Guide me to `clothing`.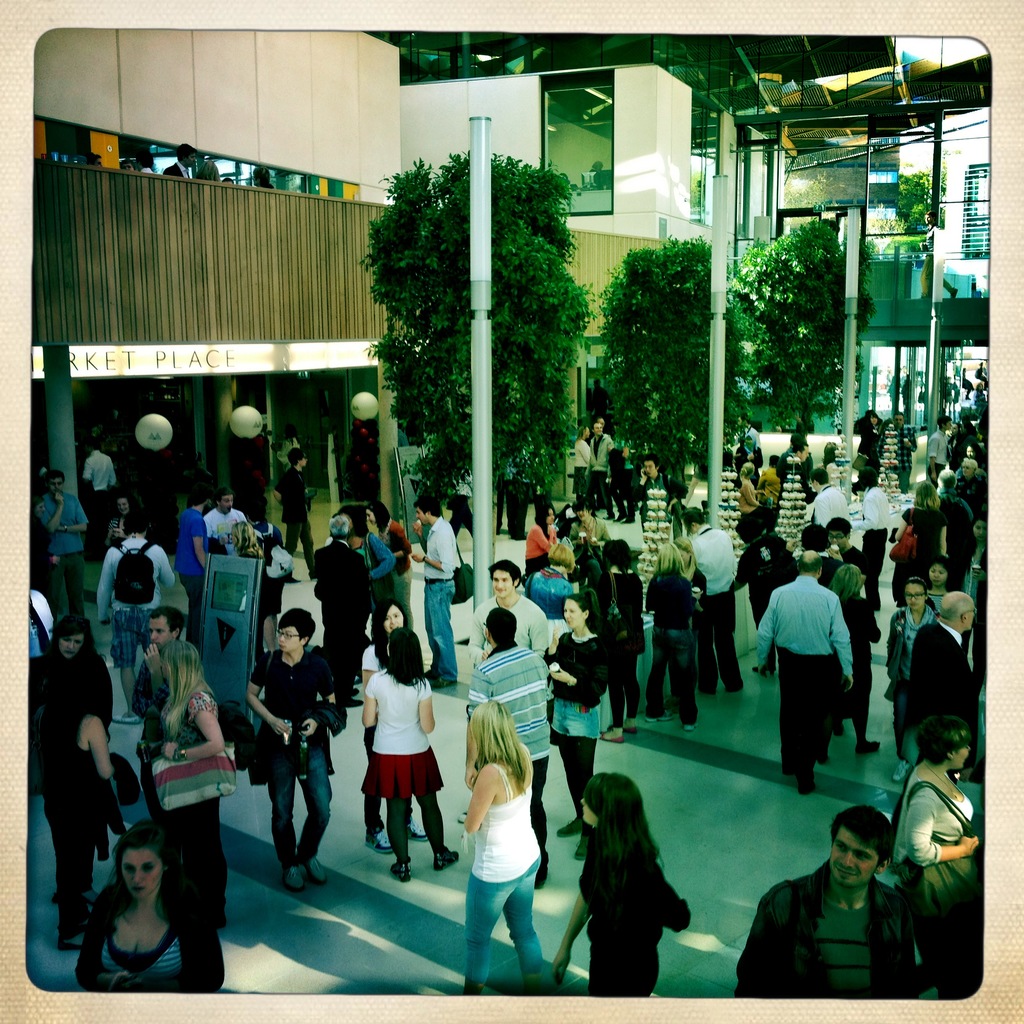
Guidance: [x1=634, y1=561, x2=710, y2=732].
